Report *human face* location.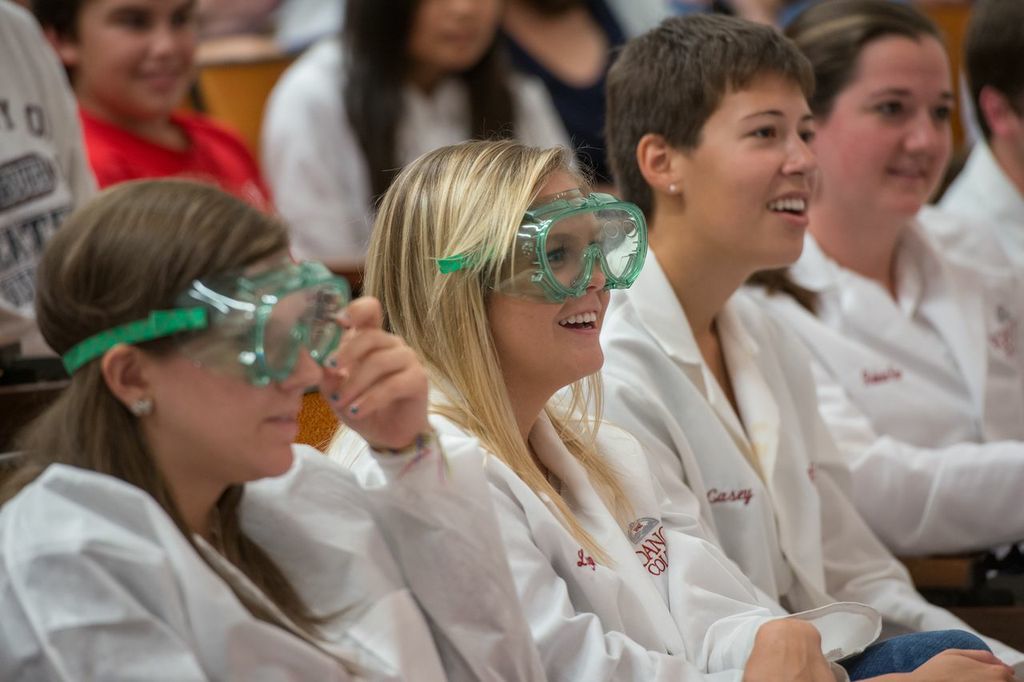
Report: box(74, 0, 204, 122).
